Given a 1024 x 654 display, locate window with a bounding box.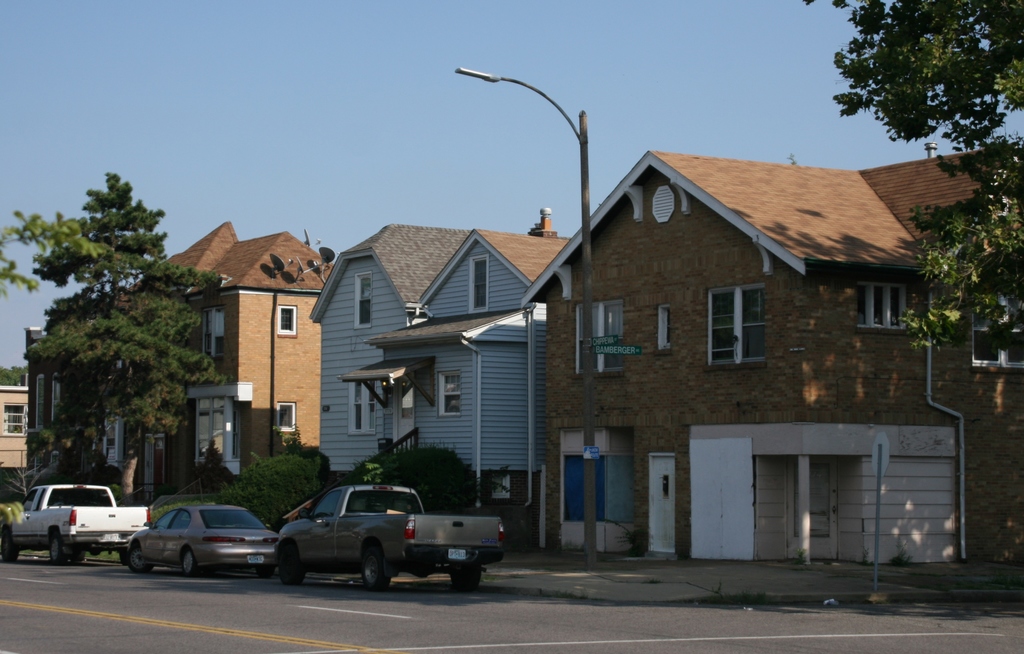
Located: pyautogui.locateOnScreen(199, 310, 225, 357).
